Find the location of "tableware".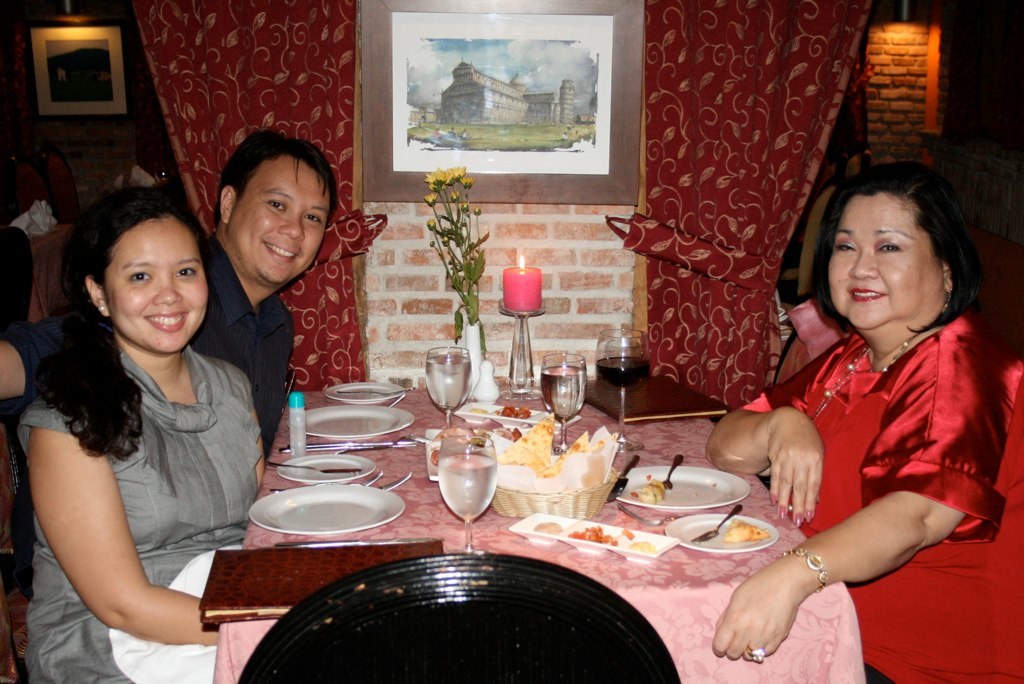
Location: (596, 328, 649, 450).
